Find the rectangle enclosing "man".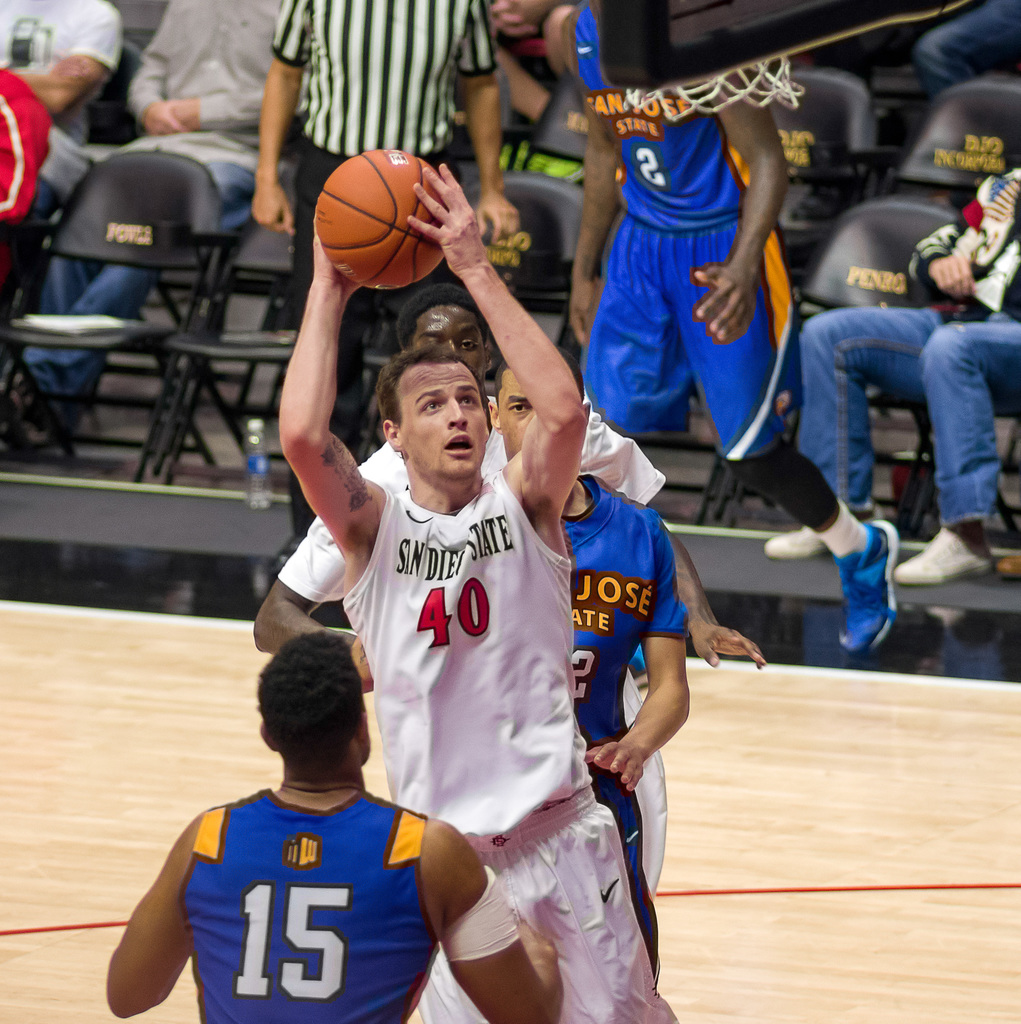
{"left": 0, "top": 0, "right": 123, "bottom": 366}.
